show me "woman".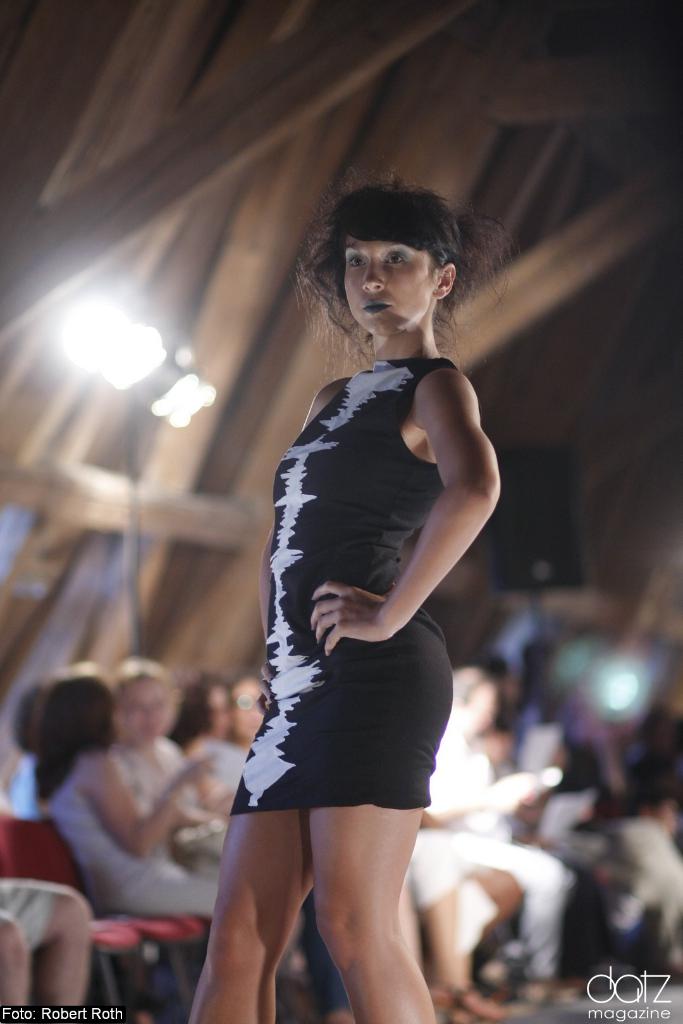
"woman" is here: locate(199, 168, 519, 1023).
